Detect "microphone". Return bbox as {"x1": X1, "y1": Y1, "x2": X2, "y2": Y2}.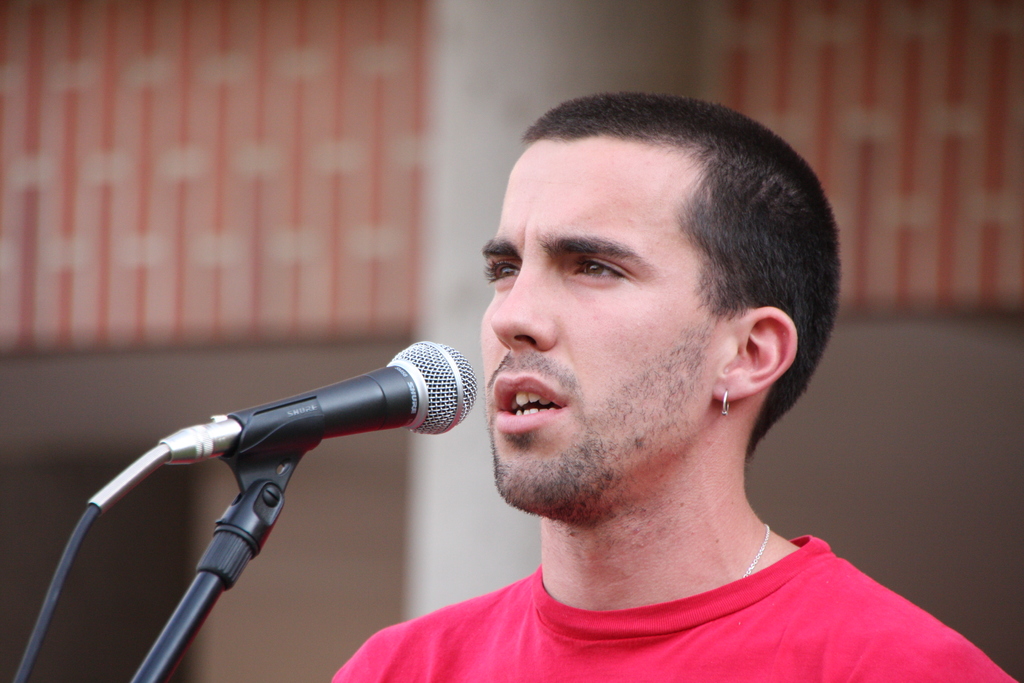
{"x1": 228, "y1": 334, "x2": 479, "y2": 432}.
